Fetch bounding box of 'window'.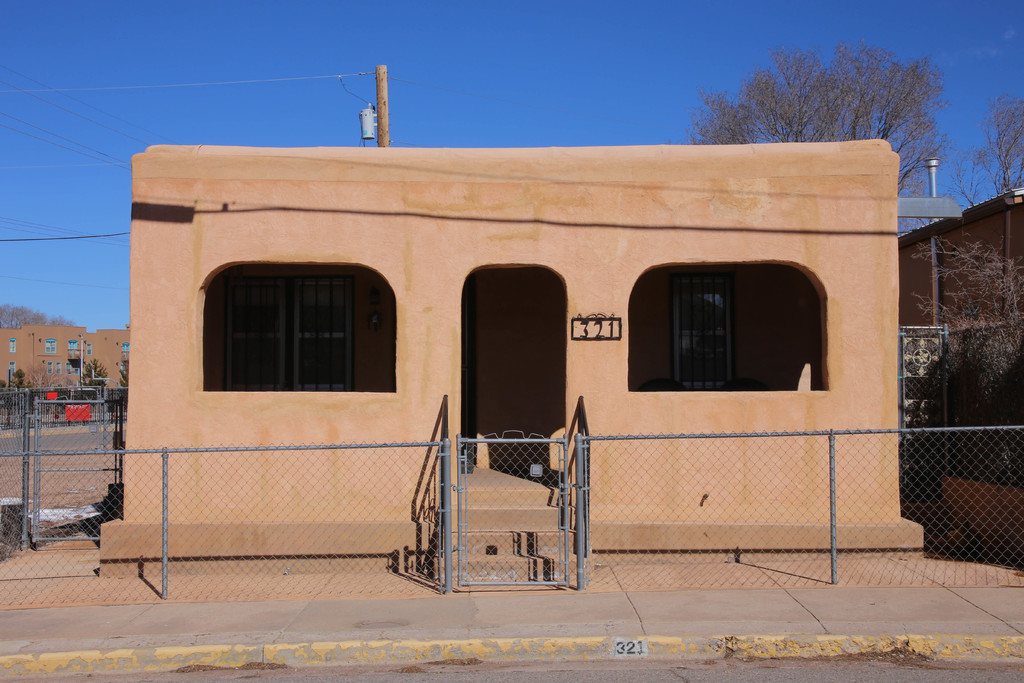
Bbox: [54,360,60,375].
